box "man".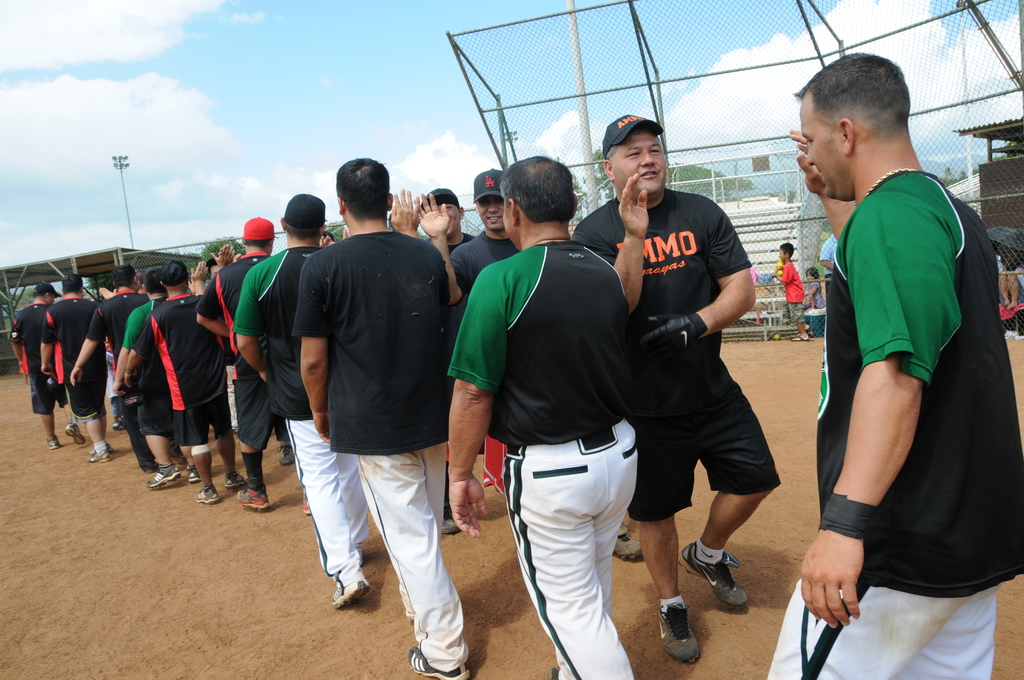
[765, 49, 1023, 679].
